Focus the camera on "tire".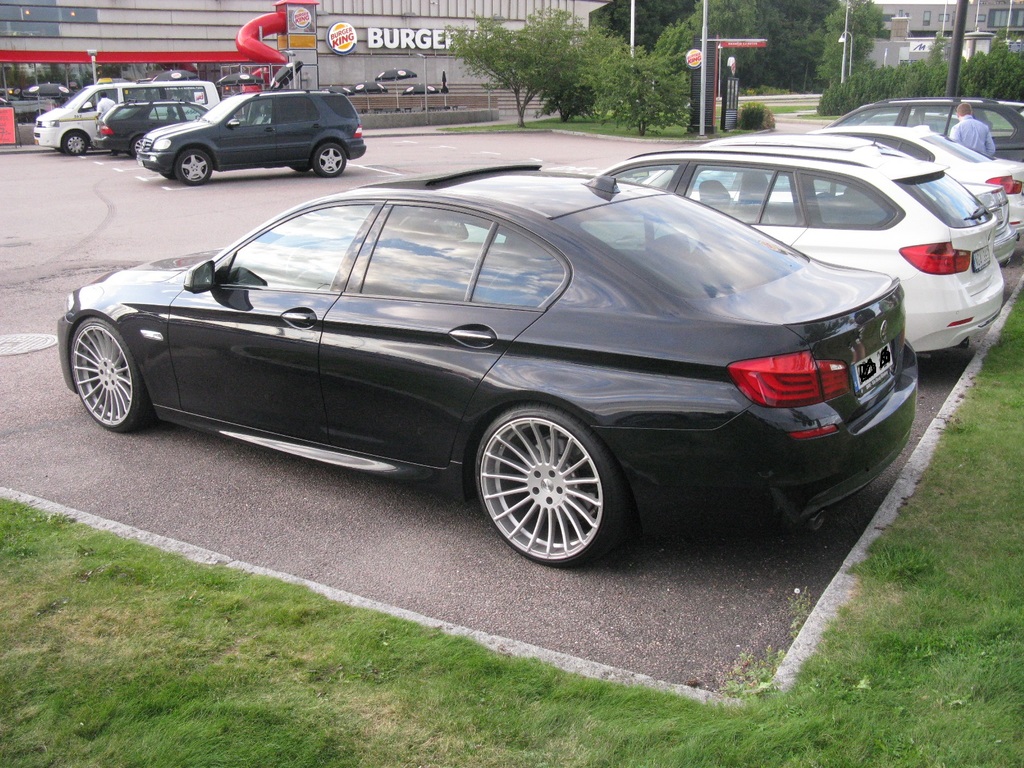
Focus region: region(176, 151, 212, 186).
